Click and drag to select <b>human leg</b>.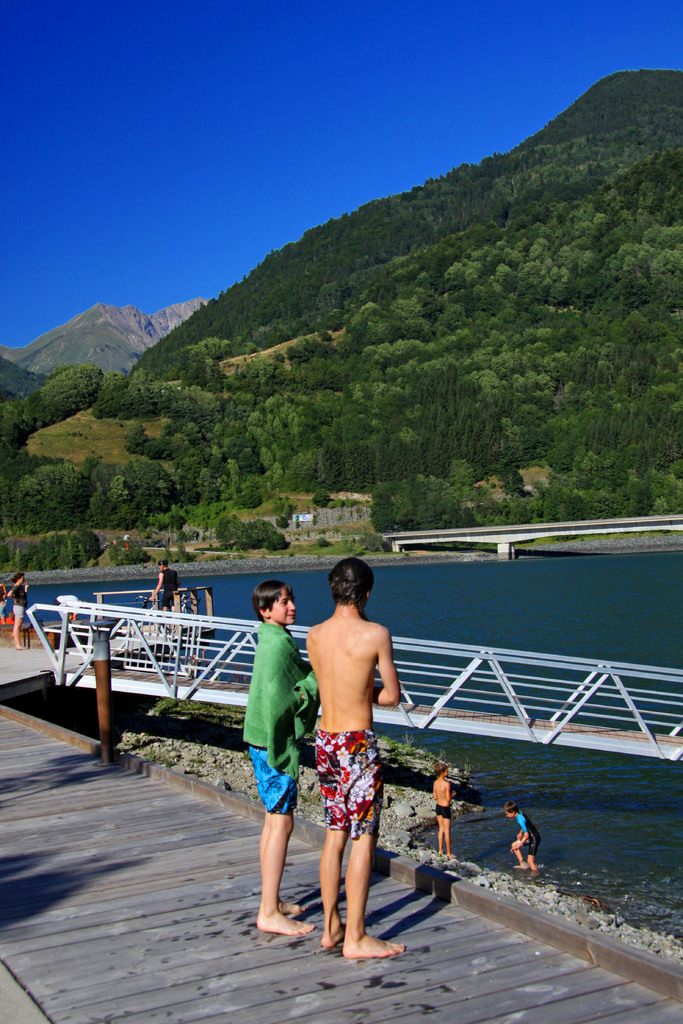
Selection: 343, 737, 406, 954.
